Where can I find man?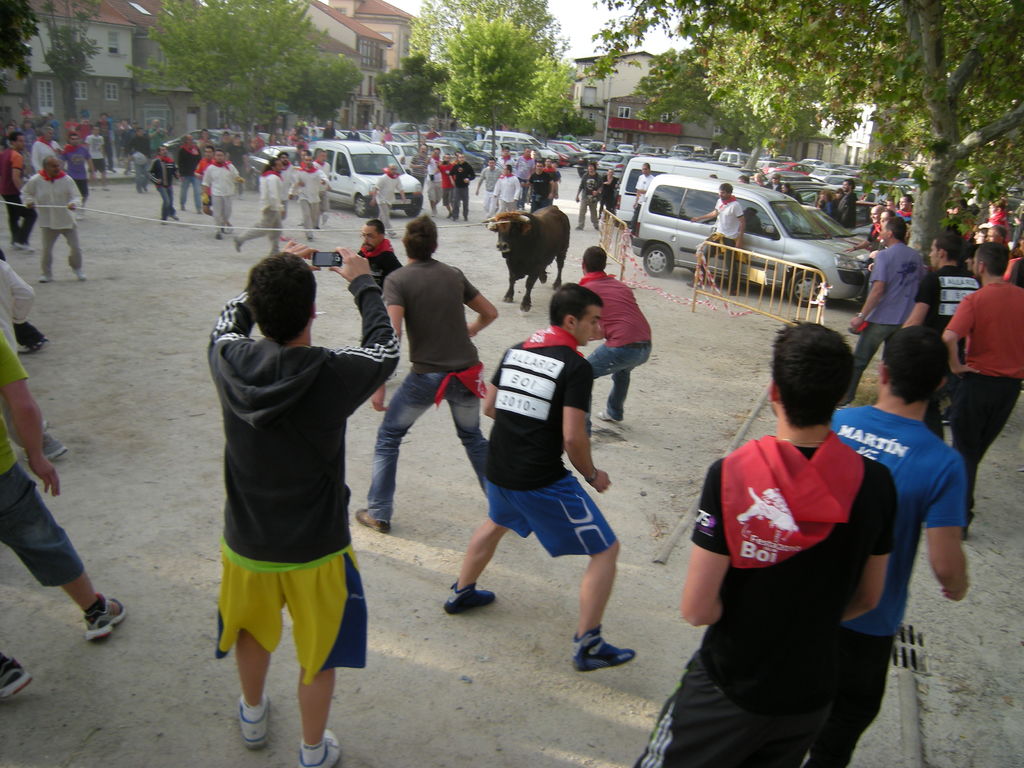
You can find it at (left=833, top=178, right=858, bottom=237).
